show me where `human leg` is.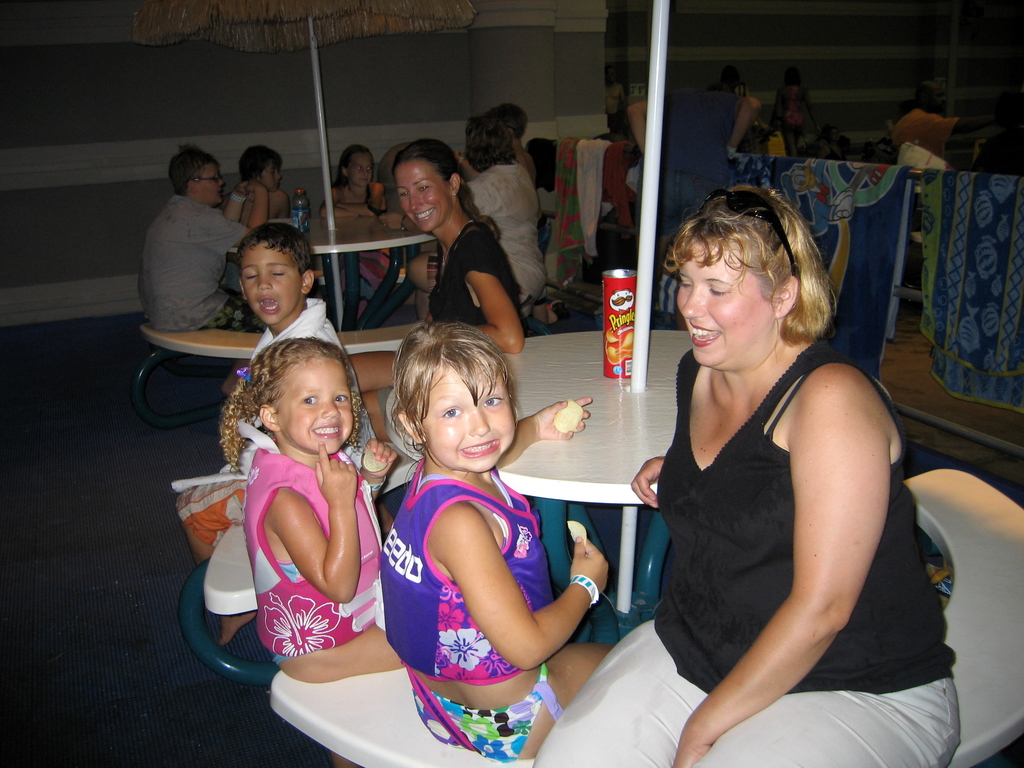
`human leg` is at 420/643/612/753.
